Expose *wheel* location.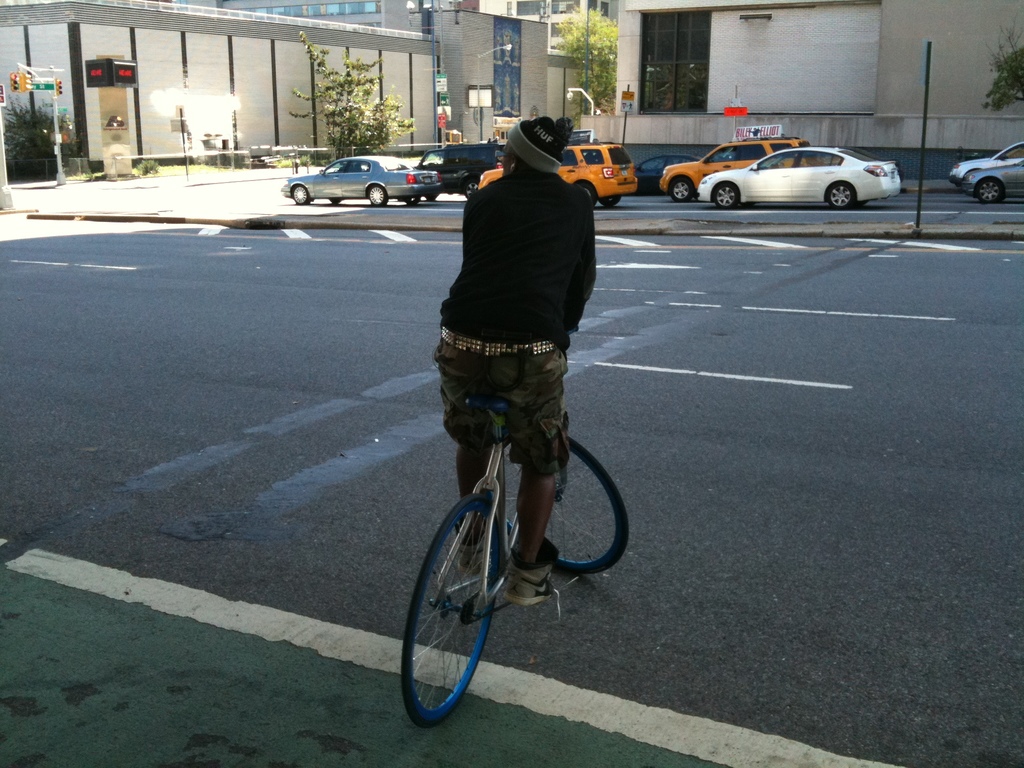
Exposed at {"x1": 460, "y1": 177, "x2": 481, "y2": 201}.
